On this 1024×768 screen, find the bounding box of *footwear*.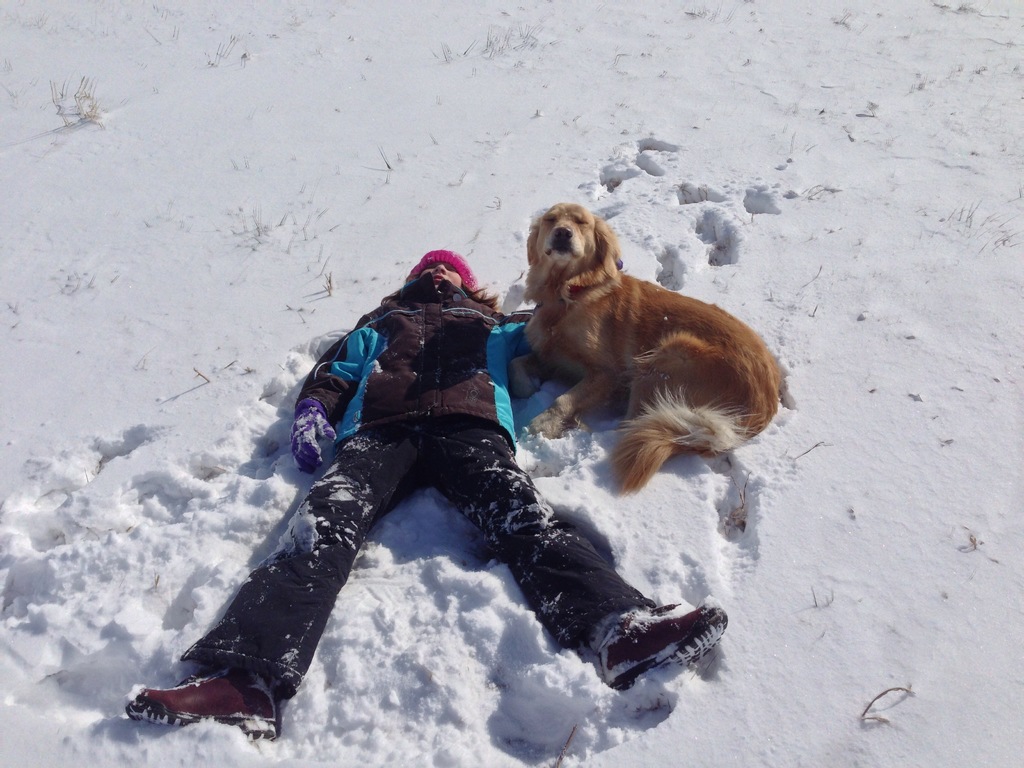
Bounding box: x1=124 y1=668 x2=286 y2=739.
